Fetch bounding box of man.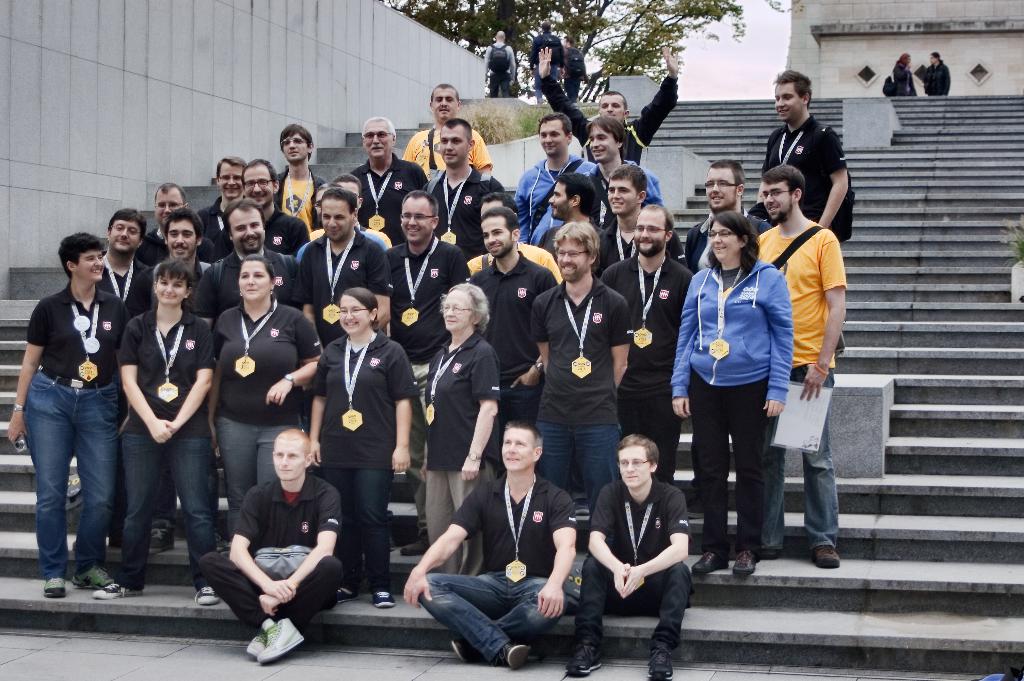
Bbox: select_region(98, 181, 211, 278).
